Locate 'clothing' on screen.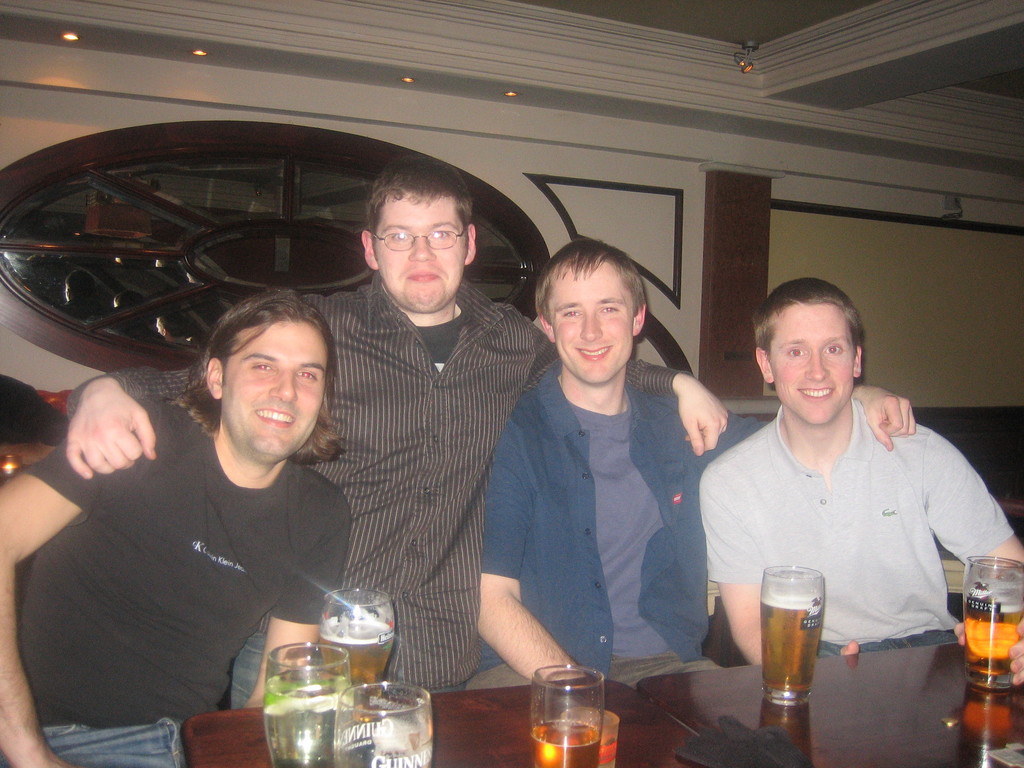
On screen at 468/659/716/692.
